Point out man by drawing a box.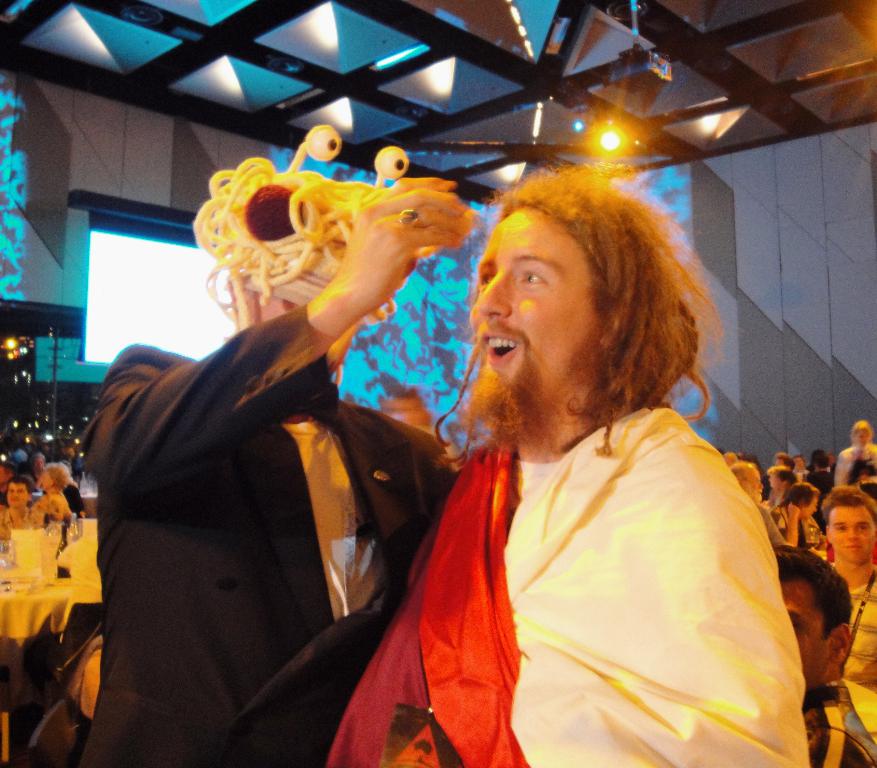
bbox(770, 543, 876, 767).
